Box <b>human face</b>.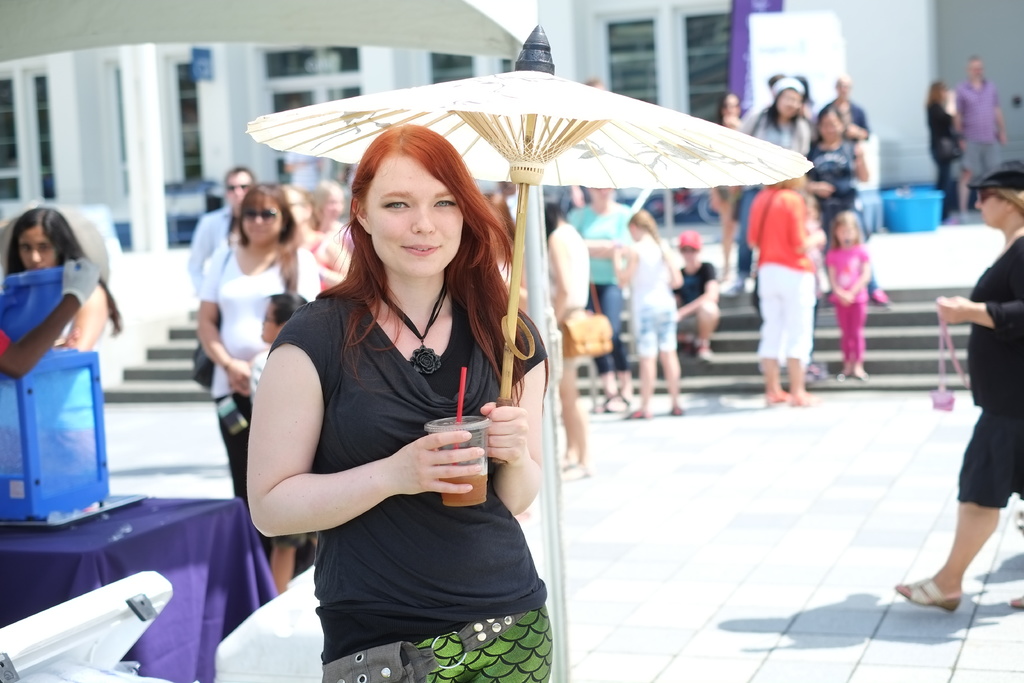
box(244, 202, 282, 239).
